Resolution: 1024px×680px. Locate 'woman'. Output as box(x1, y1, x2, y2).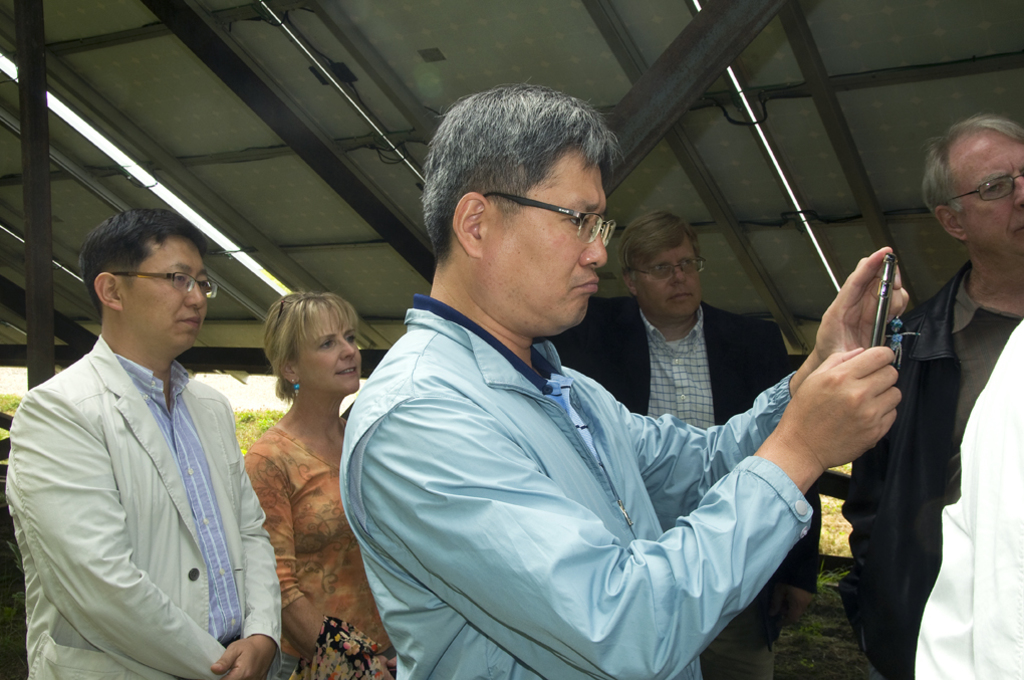
box(218, 276, 376, 652).
